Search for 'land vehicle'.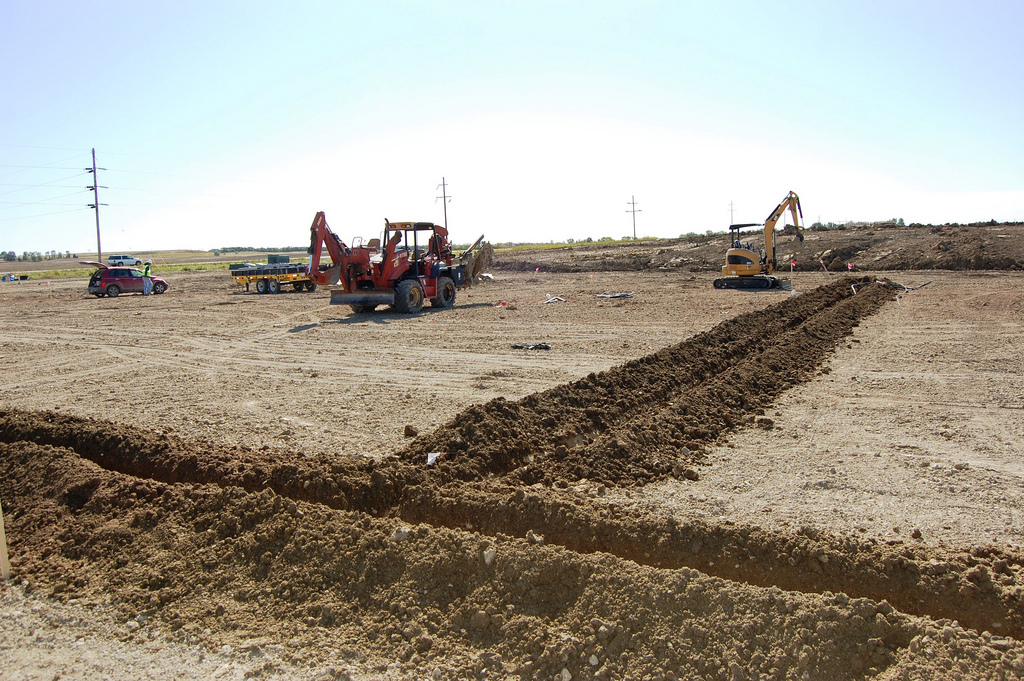
Found at Rect(84, 259, 165, 297).
